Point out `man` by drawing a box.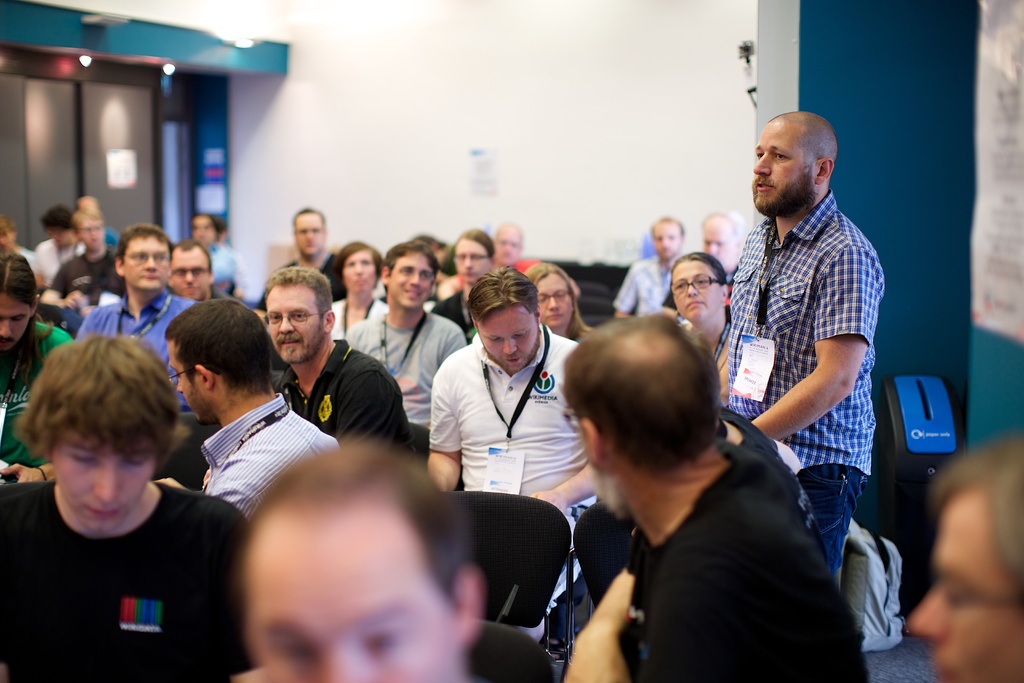
560/311/863/682.
